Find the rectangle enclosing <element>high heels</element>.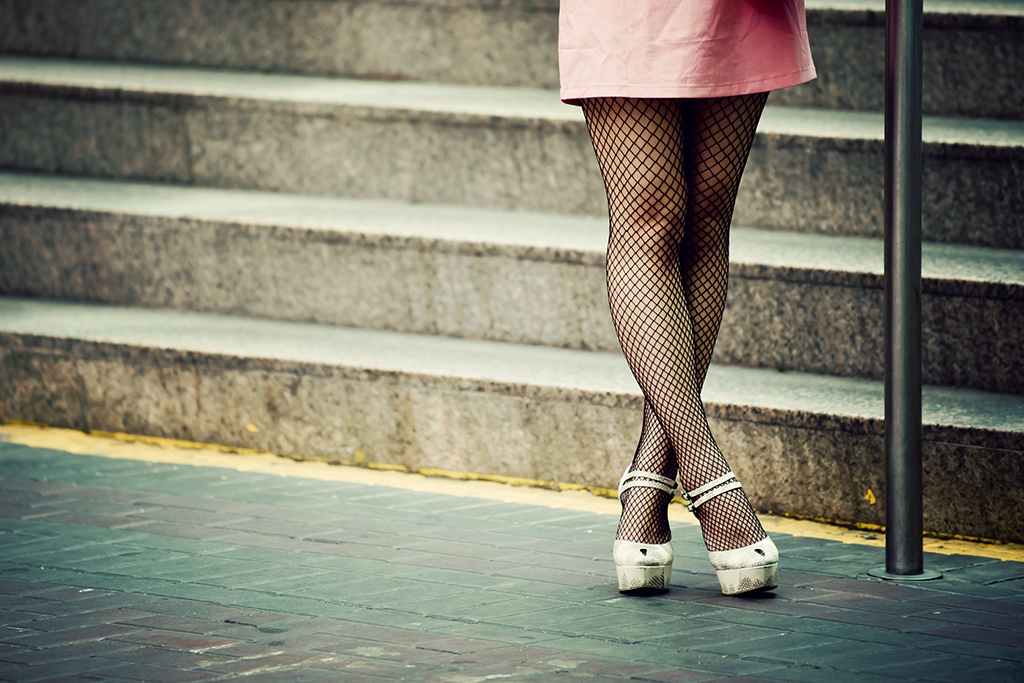
(left=681, top=471, right=779, bottom=596).
